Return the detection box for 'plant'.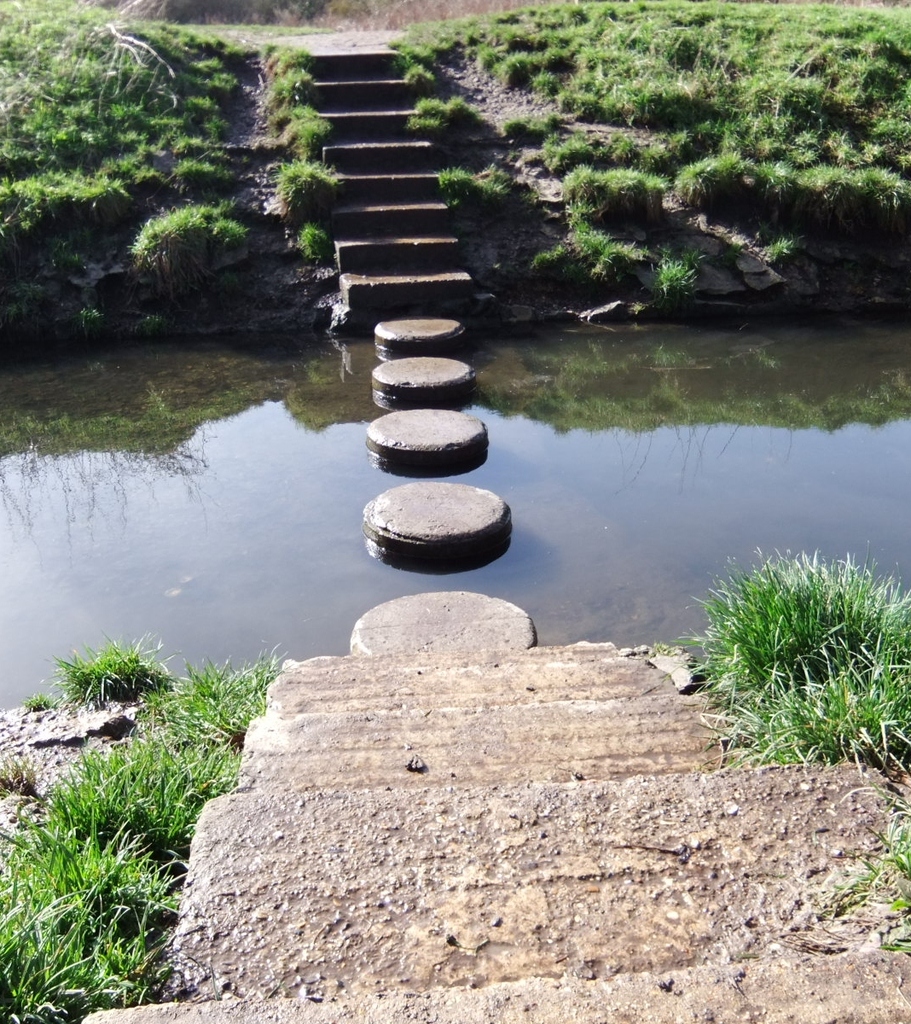
{"left": 435, "top": 154, "right": 474, "bottom": 231}.
